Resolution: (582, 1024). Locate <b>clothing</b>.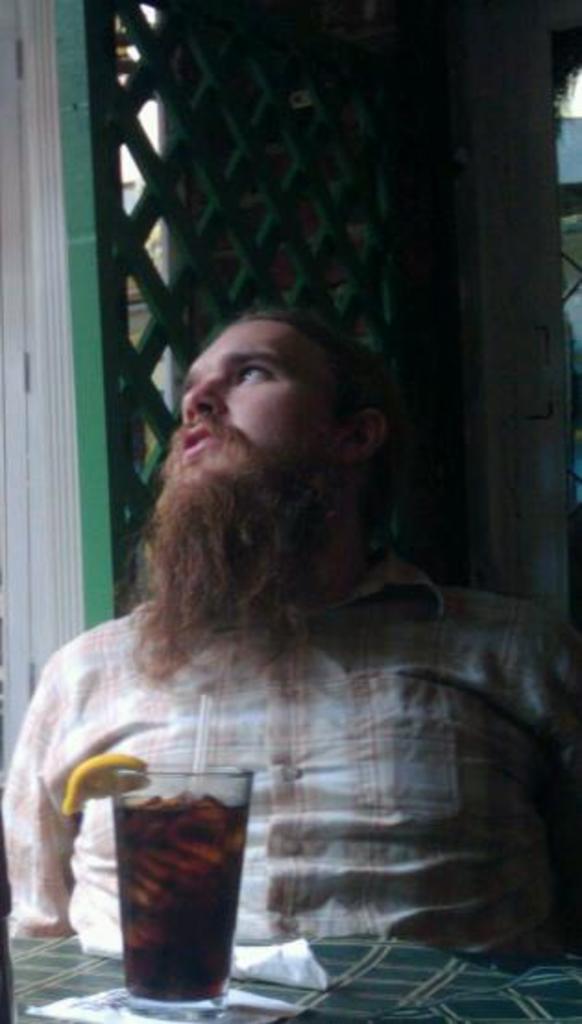
(left=0, top=545, right=580, bottom=972).
